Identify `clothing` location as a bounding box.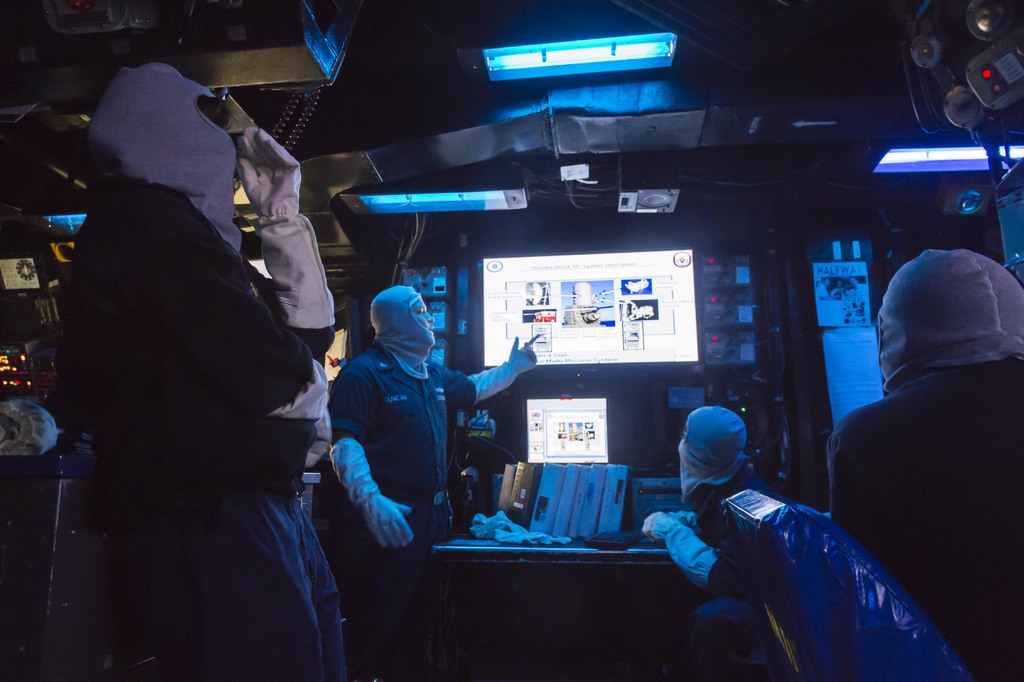
bbox=[817, 380, 1023, 681].
